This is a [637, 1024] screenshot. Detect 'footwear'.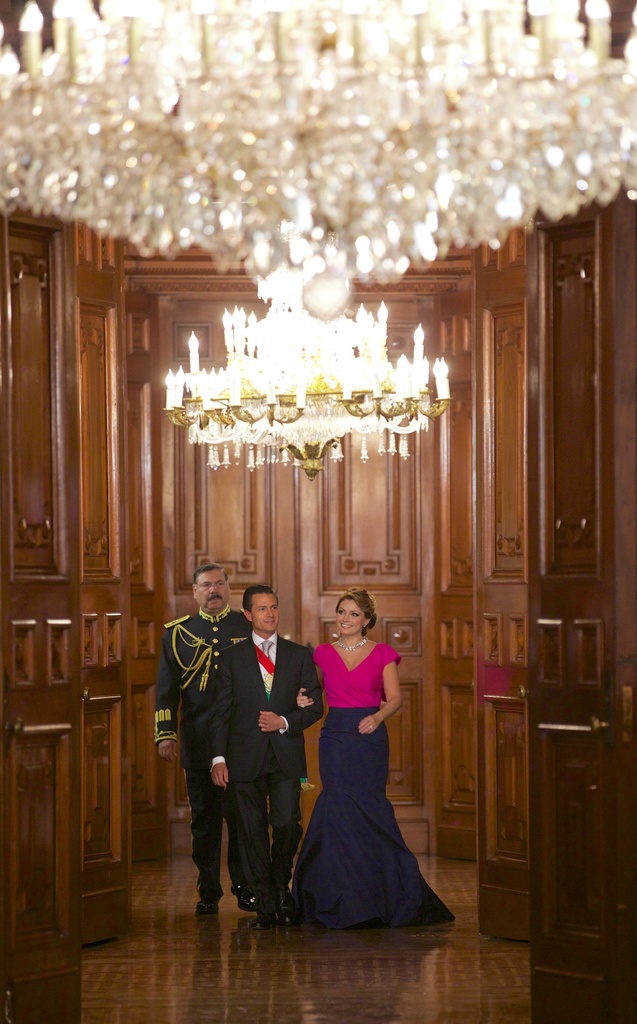
bbox=(197, 900, 220, 912).
